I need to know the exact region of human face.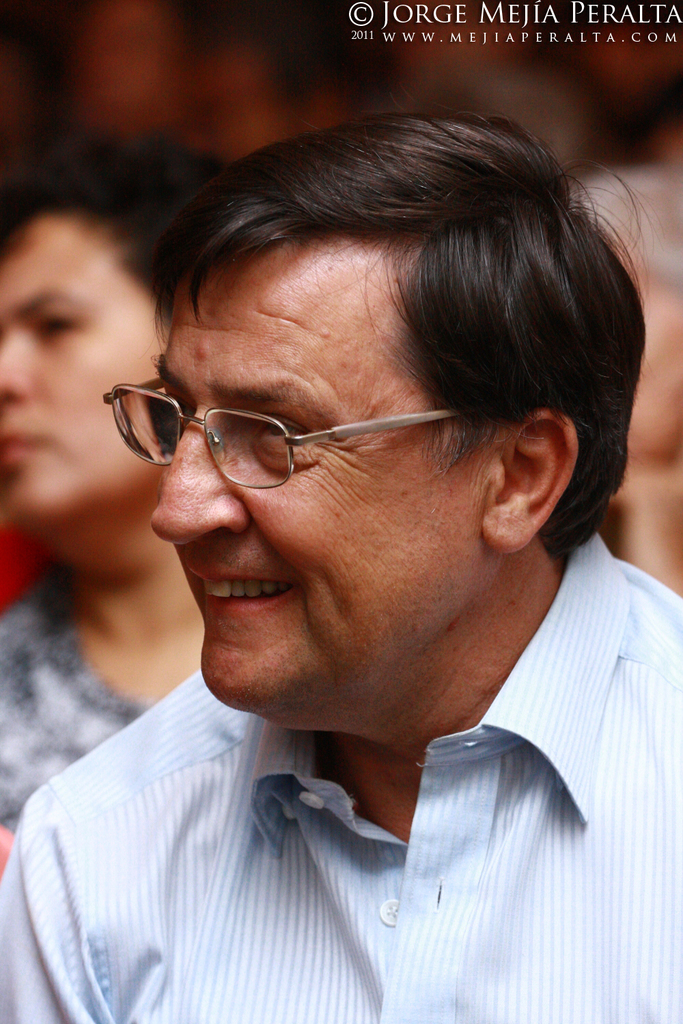
Region: x1=0, y1=209, x2=169, y2=533.
